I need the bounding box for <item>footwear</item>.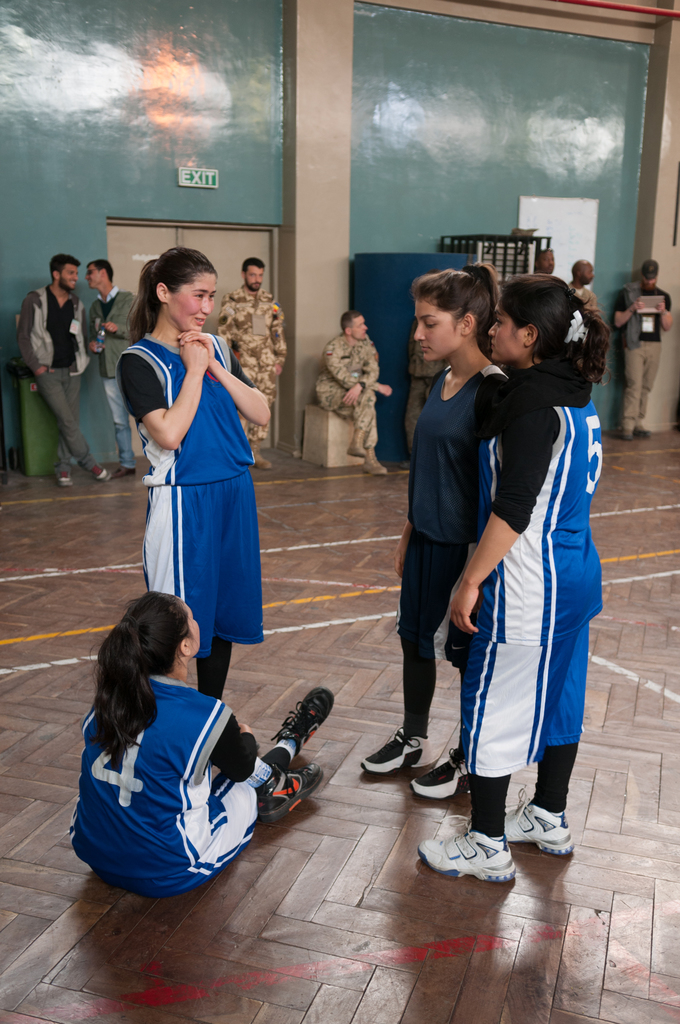
Here it is: rect(610, 426, 634, 442).
